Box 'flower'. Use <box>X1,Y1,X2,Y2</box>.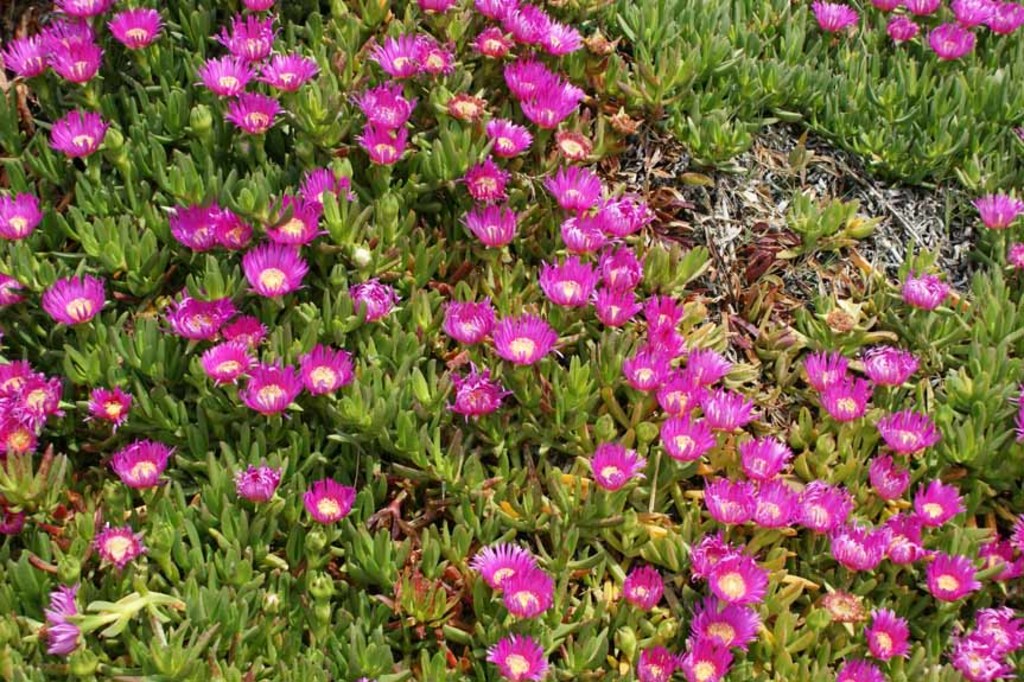
<box>241,246,343,302</box>.
